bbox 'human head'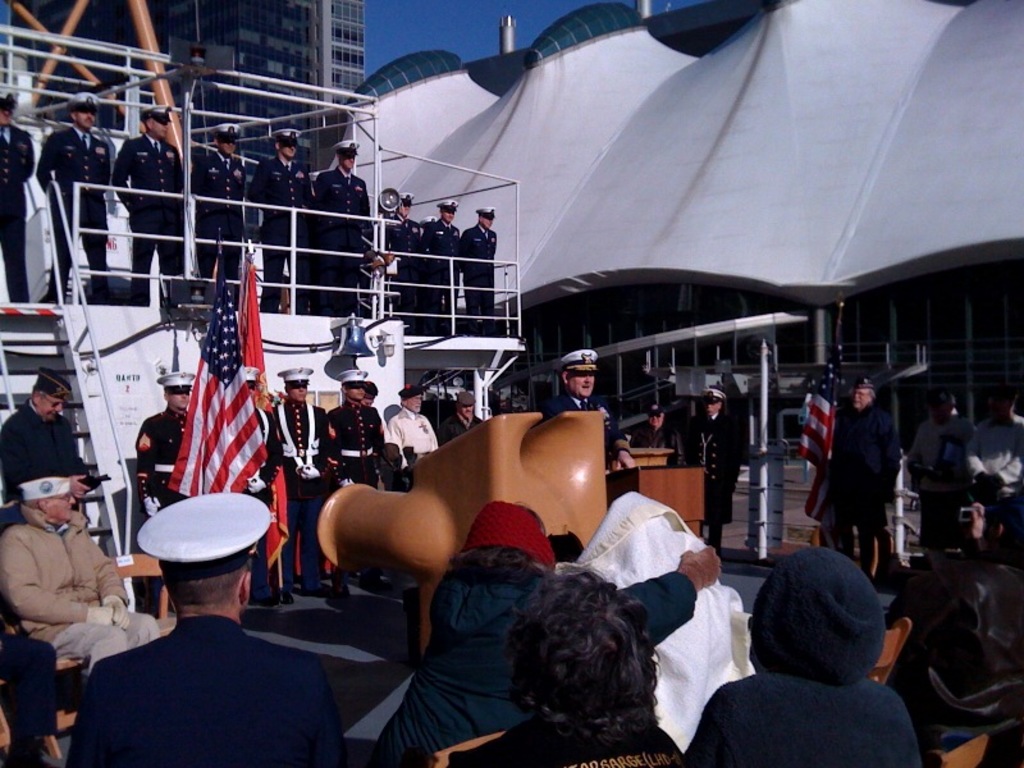
[x1=397, y1=385, x2=426, y2=412]
